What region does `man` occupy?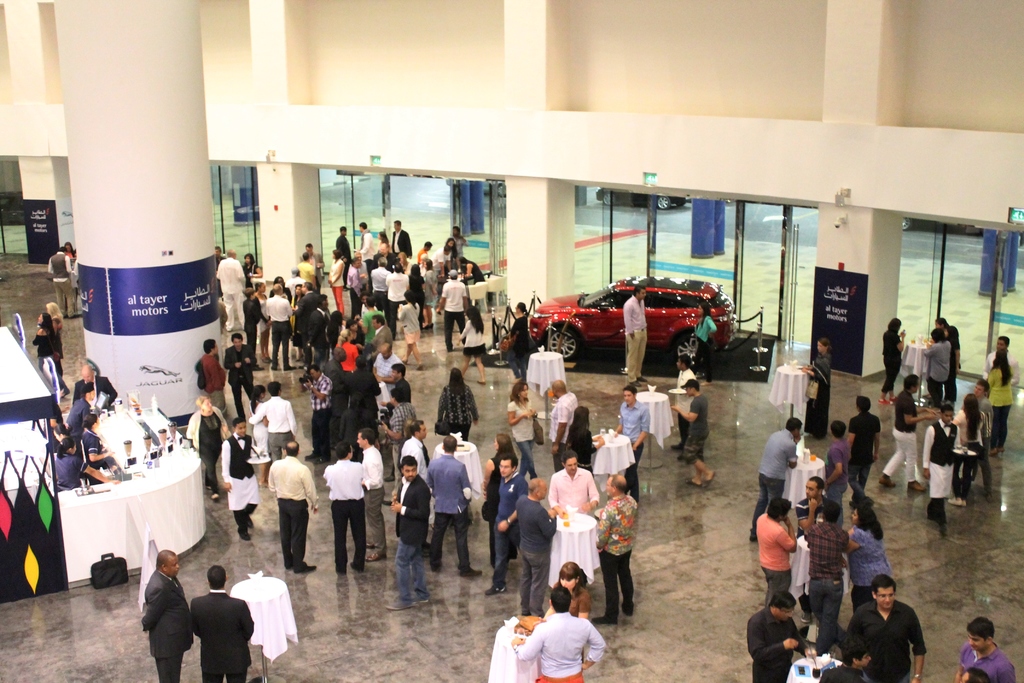
pyautogui.locateOnScreen(845, 576, 925, 682).
